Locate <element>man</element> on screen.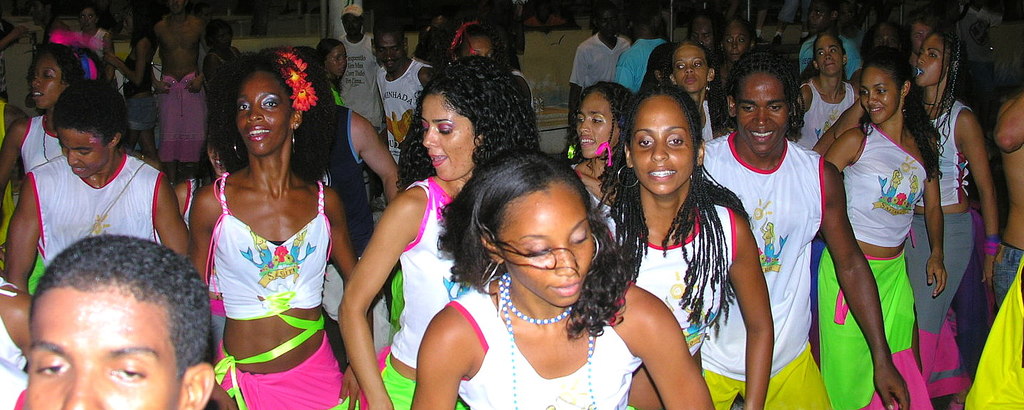
On screen at 26,234,212,409.
